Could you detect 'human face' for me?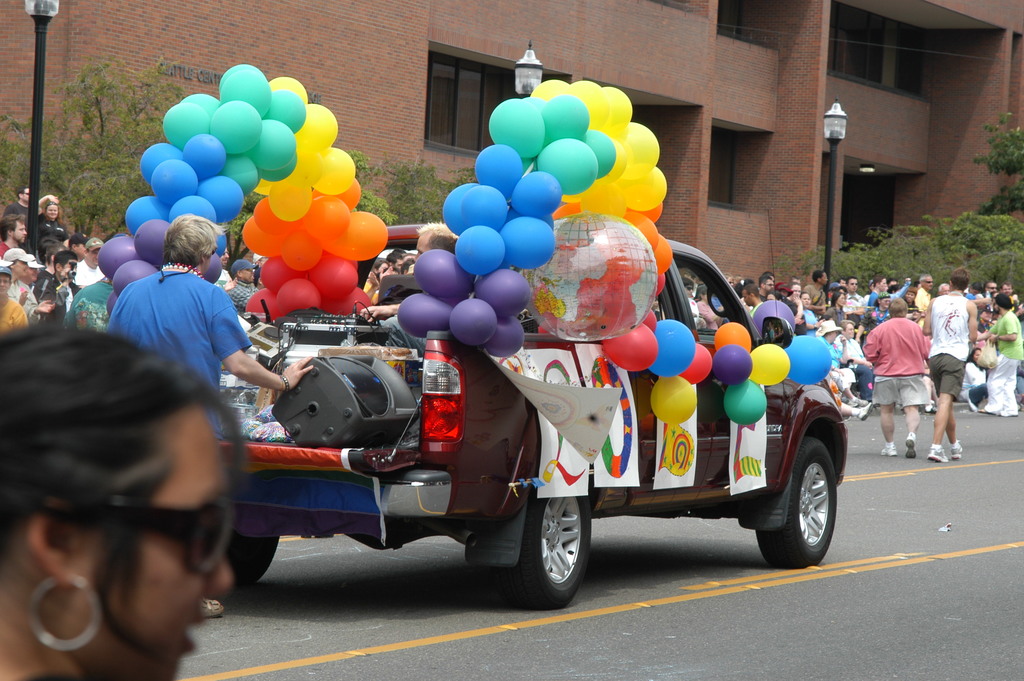
Detection result: [63,238,108,268].
